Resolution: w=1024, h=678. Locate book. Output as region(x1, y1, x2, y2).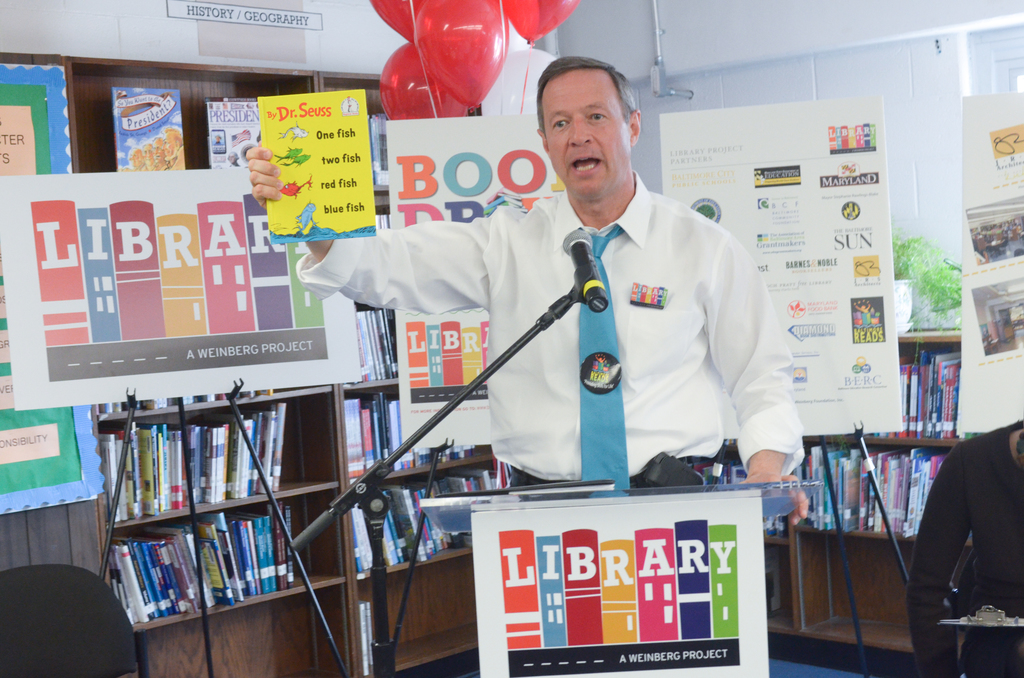
region(205, 99, 373, 236).
